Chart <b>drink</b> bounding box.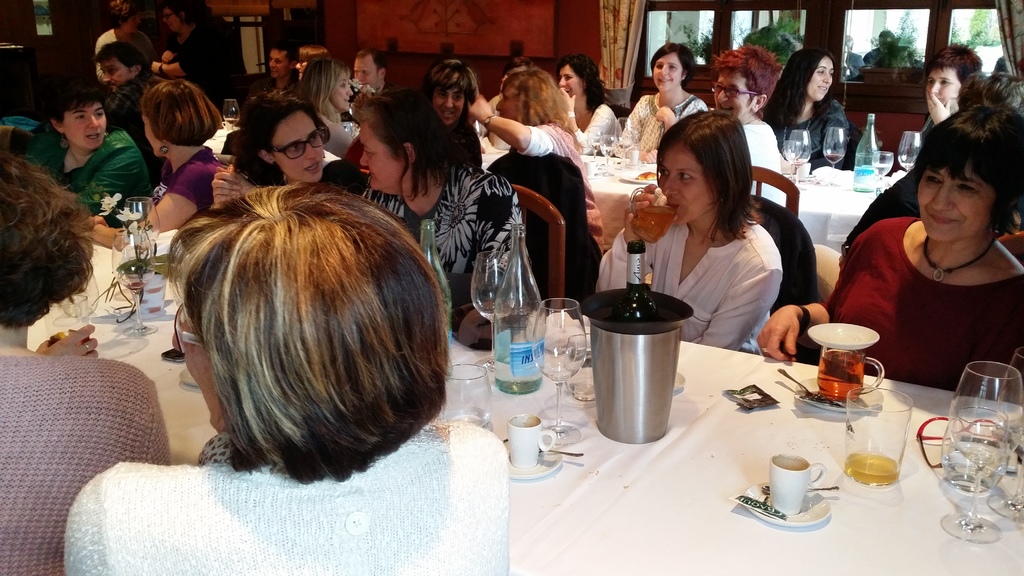
Charted: (630,206,680,244).
